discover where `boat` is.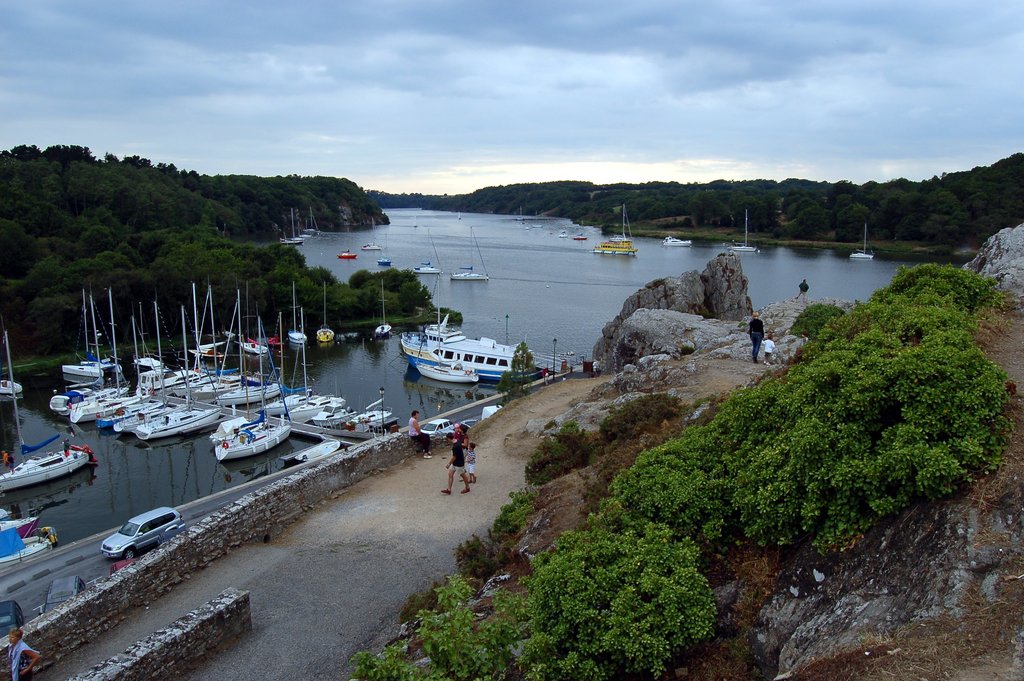
Discovered at region(286, 322, 305, 345).
